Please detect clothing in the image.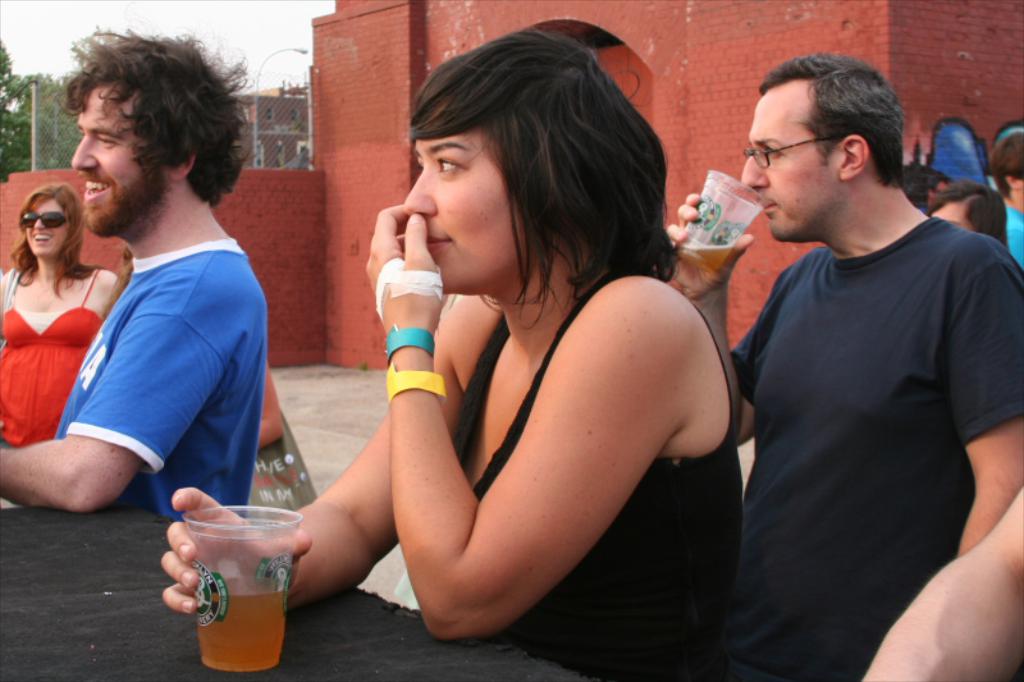
(left=242, top=390, right=315, bottom=525).
